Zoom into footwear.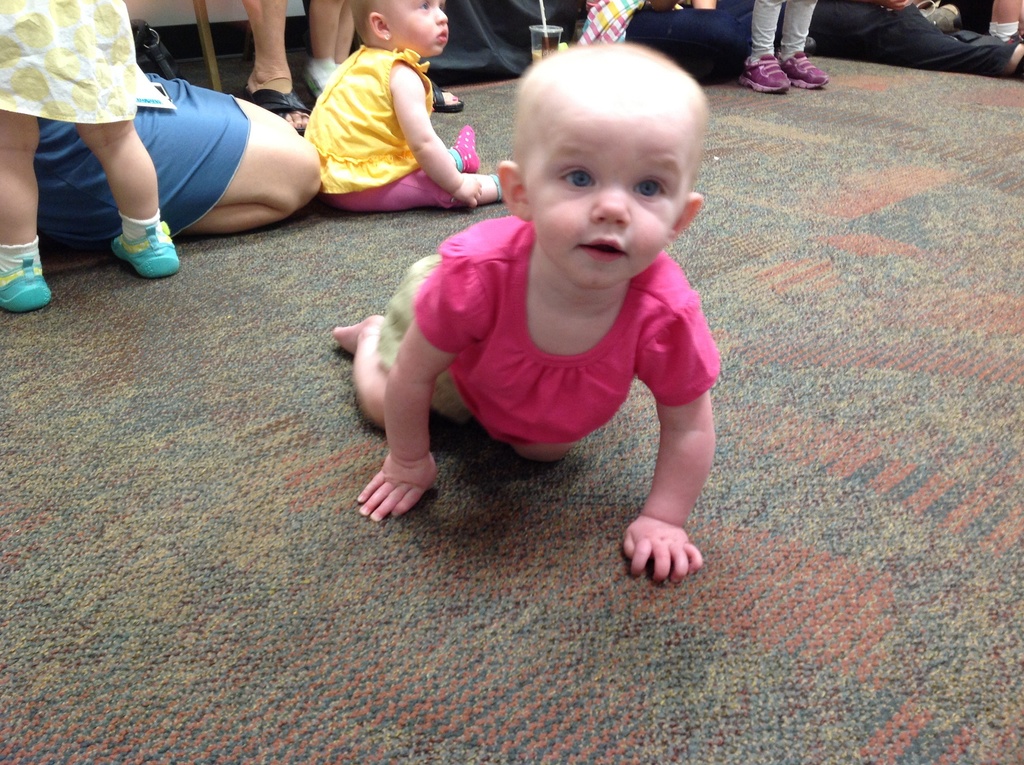
Zoom target: pyautogui.locateOnScreen(241, 80, 310, 138).
